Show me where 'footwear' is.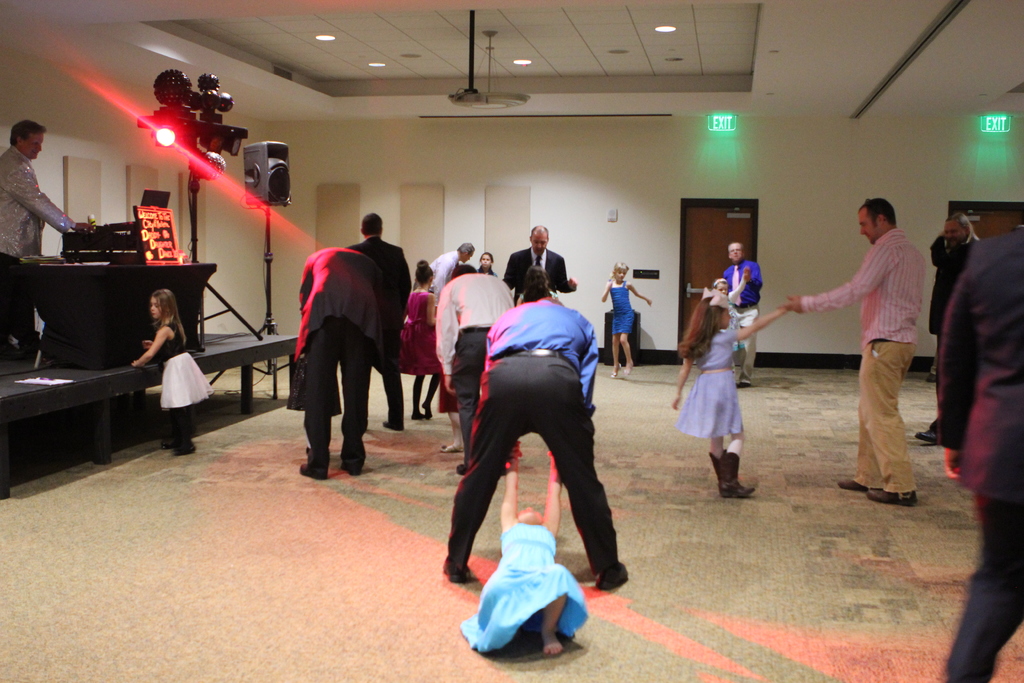
'footwear' is at Rect(336, 446, 360, 479).
